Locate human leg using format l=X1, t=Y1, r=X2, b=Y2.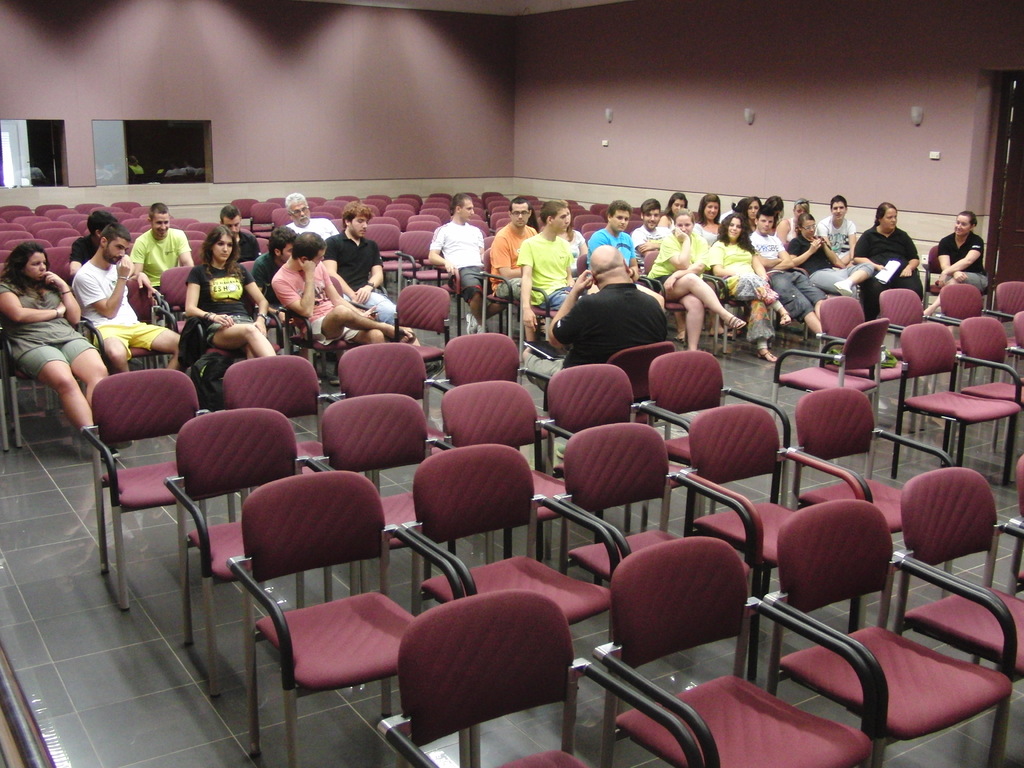
l=678, t=294, r=704, b=340.
